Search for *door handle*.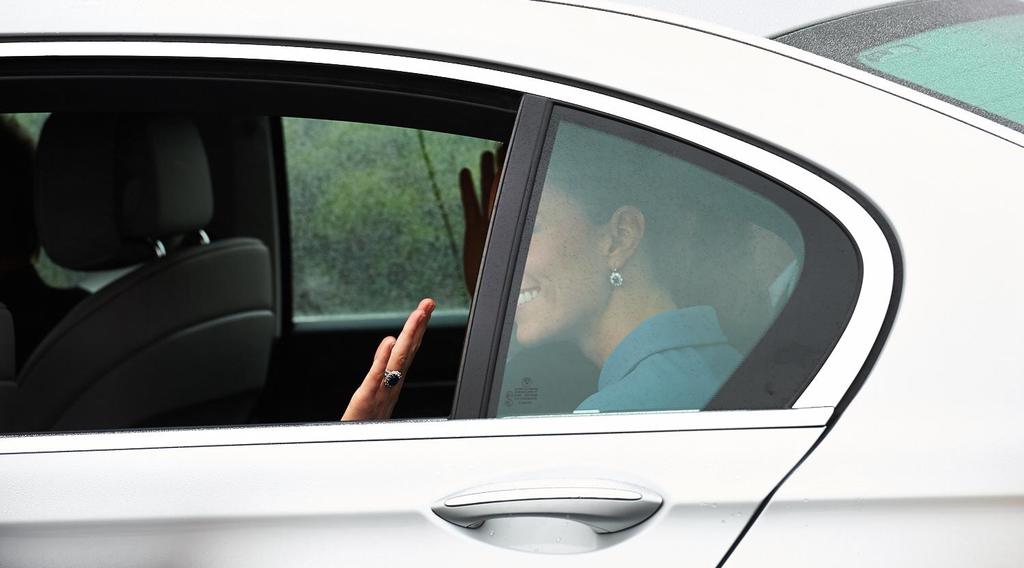
Found at <region>425, 474, 672, 530</region>.
